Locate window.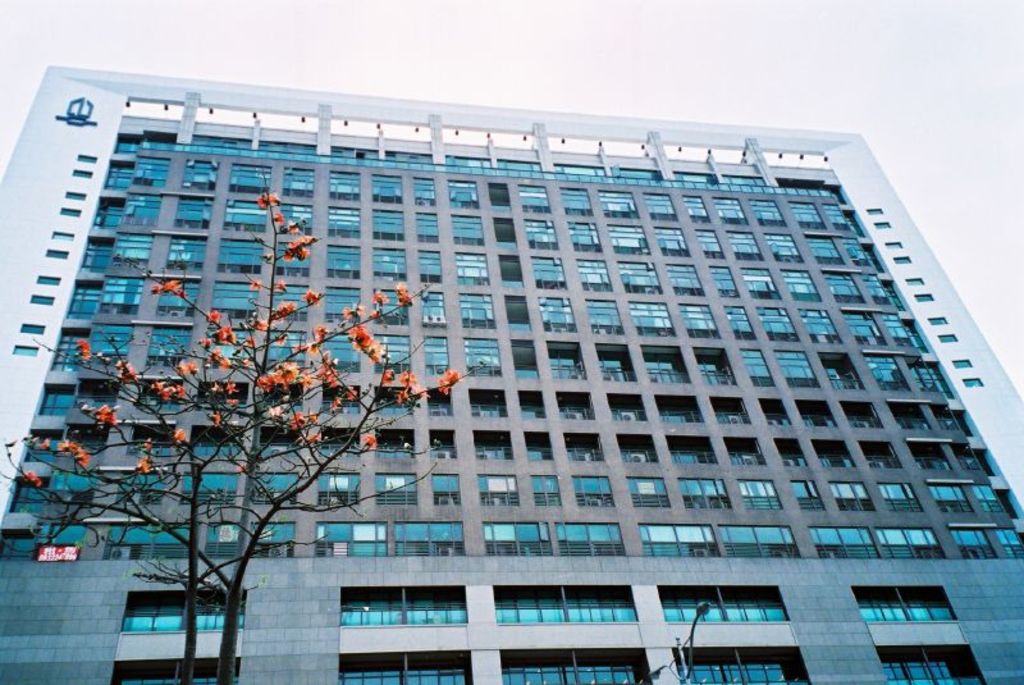
Bounding box: region(500, 256, 520, 284).
